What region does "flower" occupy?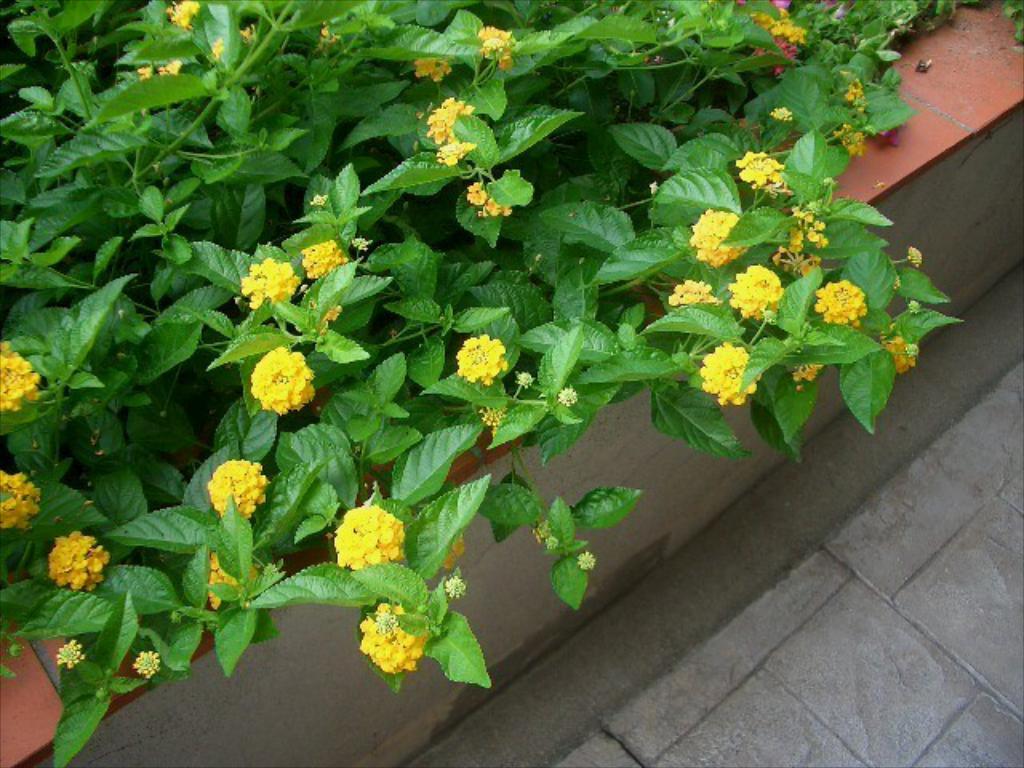
box(331, 499, 410, 573).
